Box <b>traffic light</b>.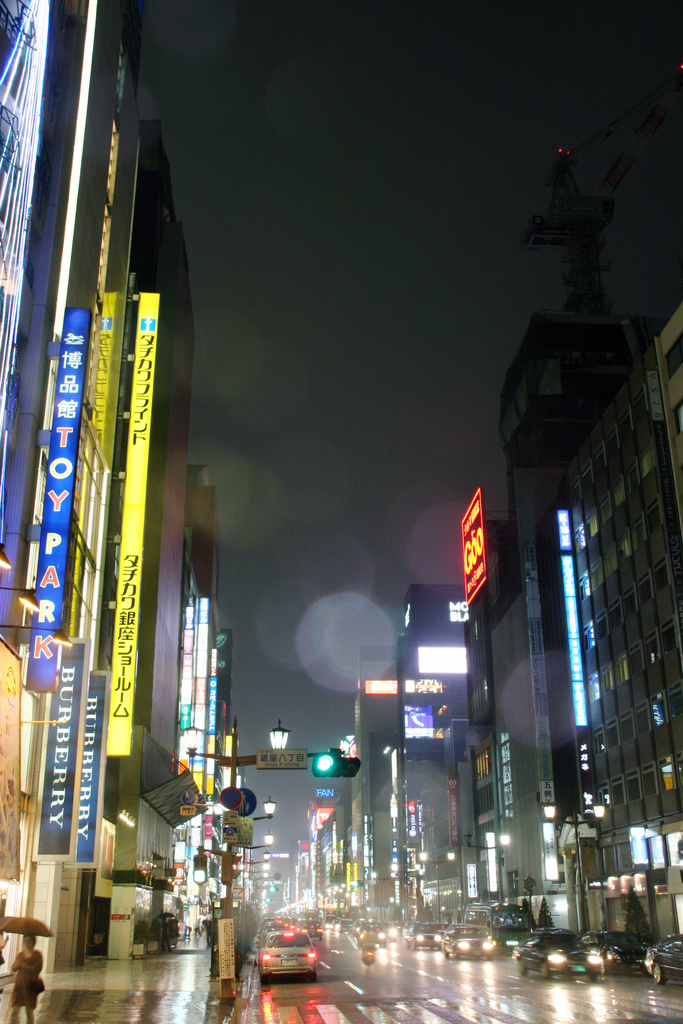
[x1=311, y1=753, x2=361, y2=780].
